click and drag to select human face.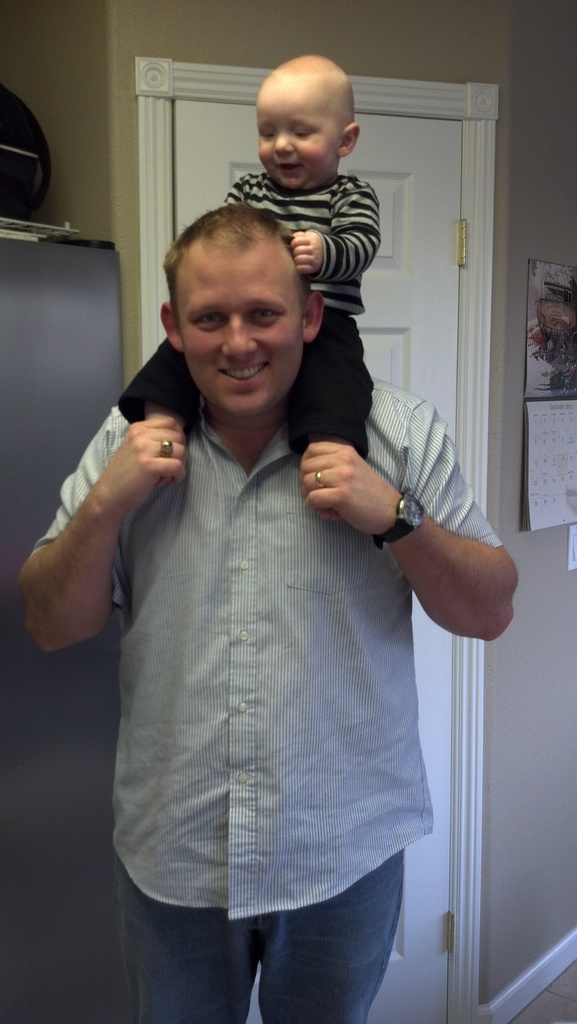
Selection: bbox(257, 83, 343, 188).
